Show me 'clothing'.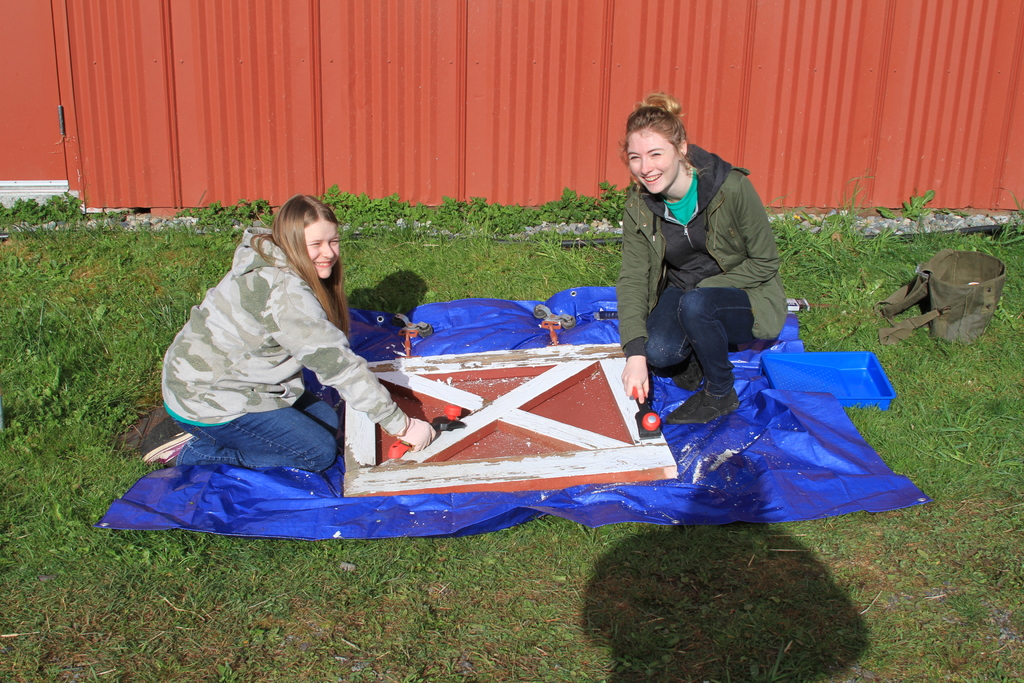
'clothing' is here: 158:225:414:479.
